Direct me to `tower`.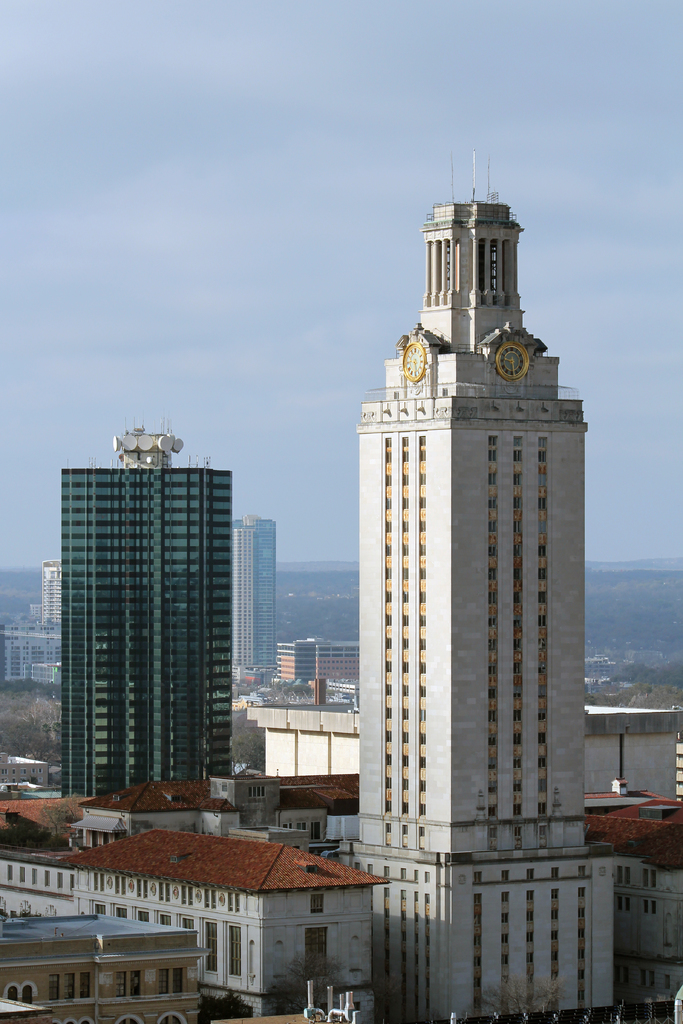
Direction: x1=57 y1=435 x2=243 y2=815.
